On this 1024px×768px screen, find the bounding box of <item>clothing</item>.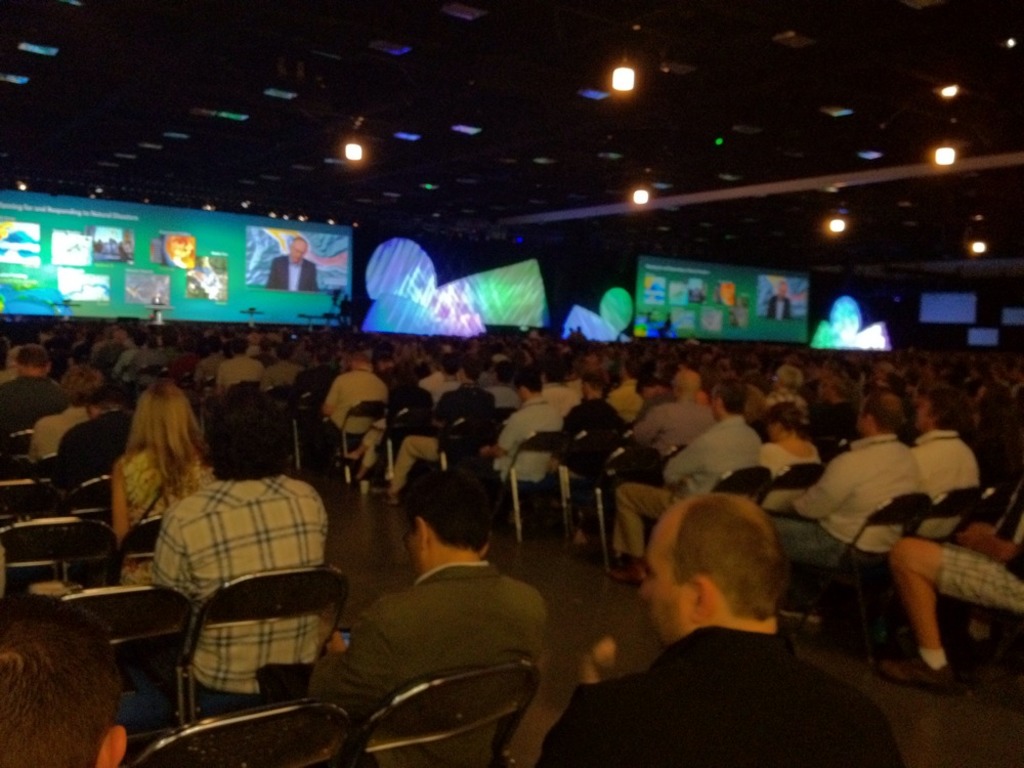
Bounding box: detection(767, 292, 799, 322).
